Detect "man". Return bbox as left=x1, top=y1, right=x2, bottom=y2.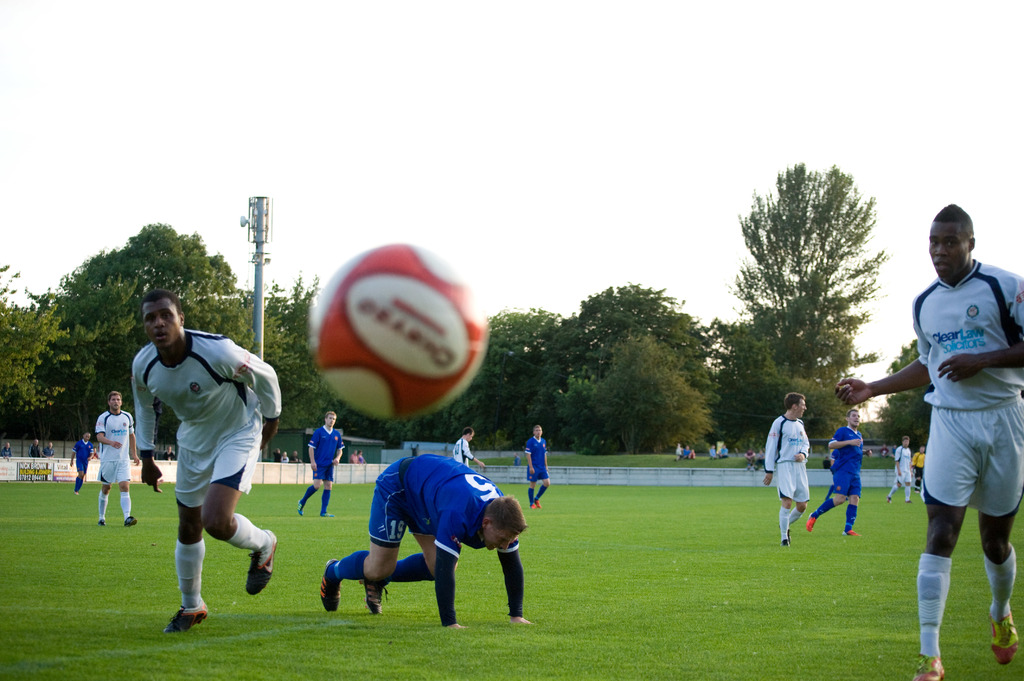
left=0, top=442, right=12, bottom=460.
